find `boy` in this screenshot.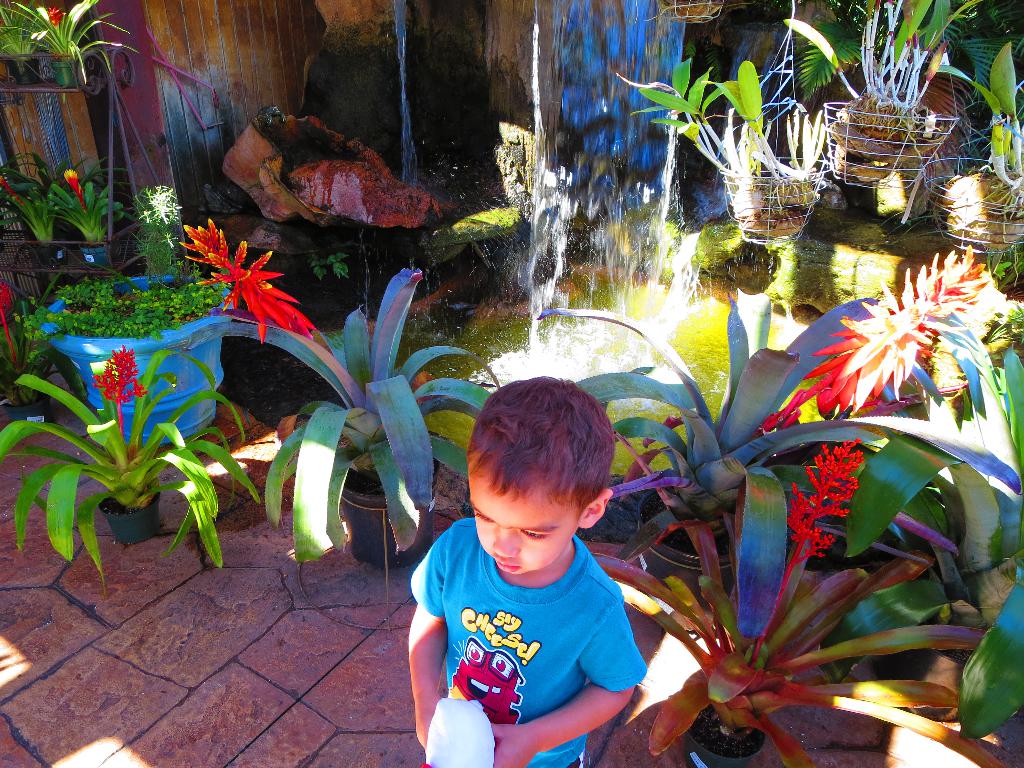
The bounding box for `boy` is {"x1": 388, "y1": 382, "x2": 672, "y2": 762}.
